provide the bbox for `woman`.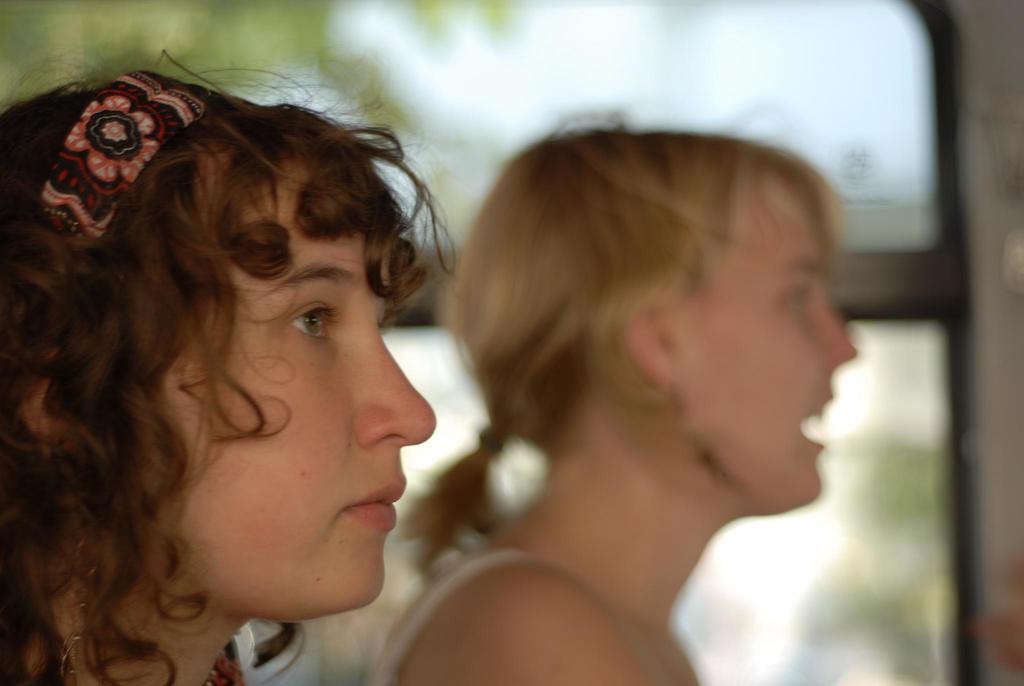
<bbox>378, 92, 940, 667</bbox>.
